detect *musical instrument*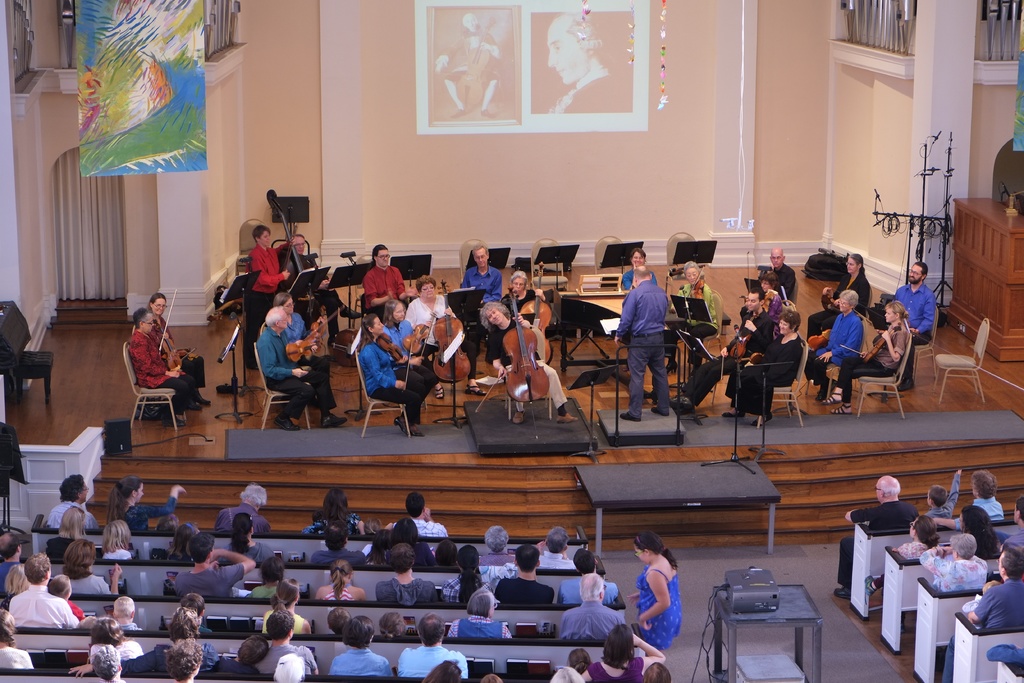
crop(430, 278, 474, 387)
